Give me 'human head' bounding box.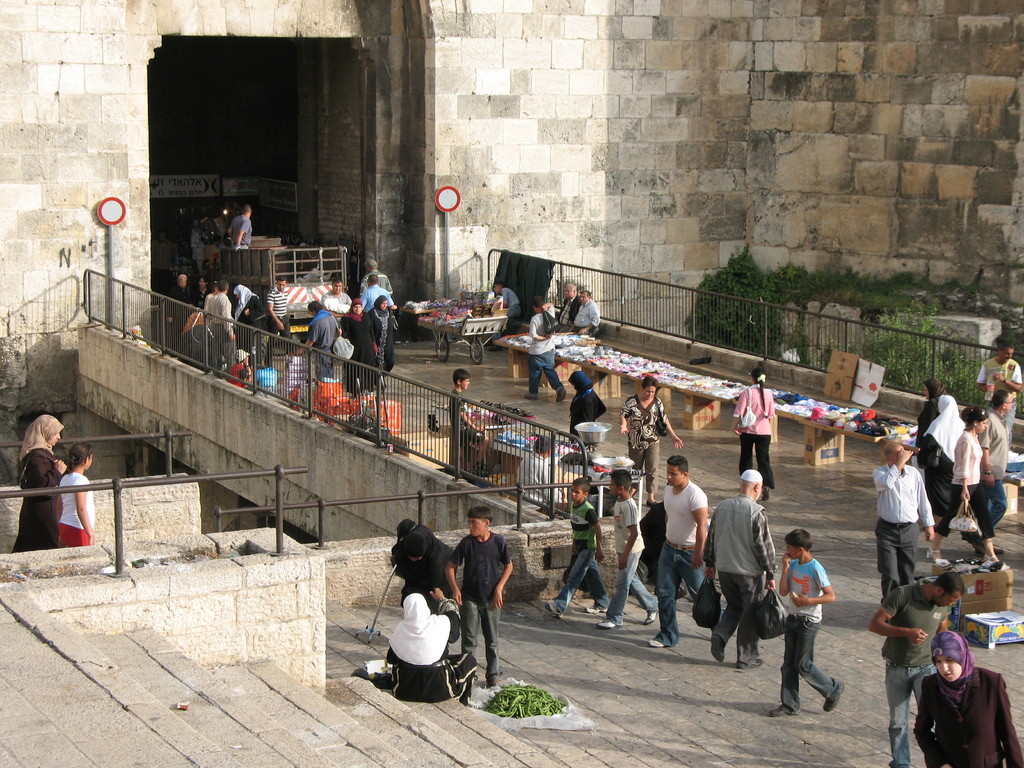
[left=452, top=368, right=470, bottom=390].
